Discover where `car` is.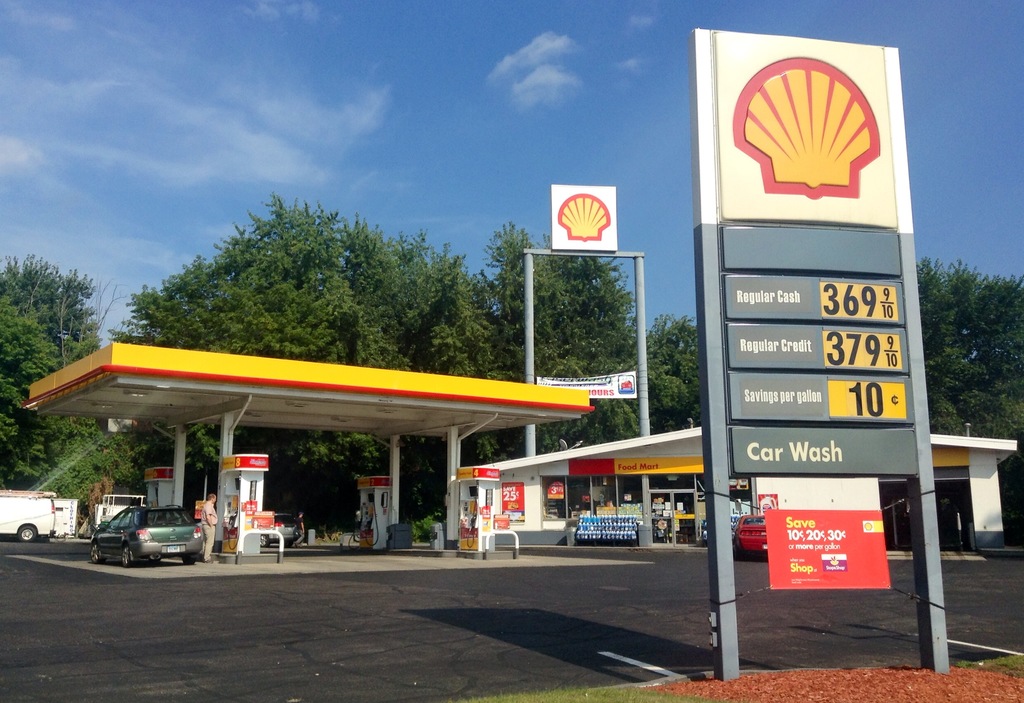
Discovered at 91,506,204,570.
